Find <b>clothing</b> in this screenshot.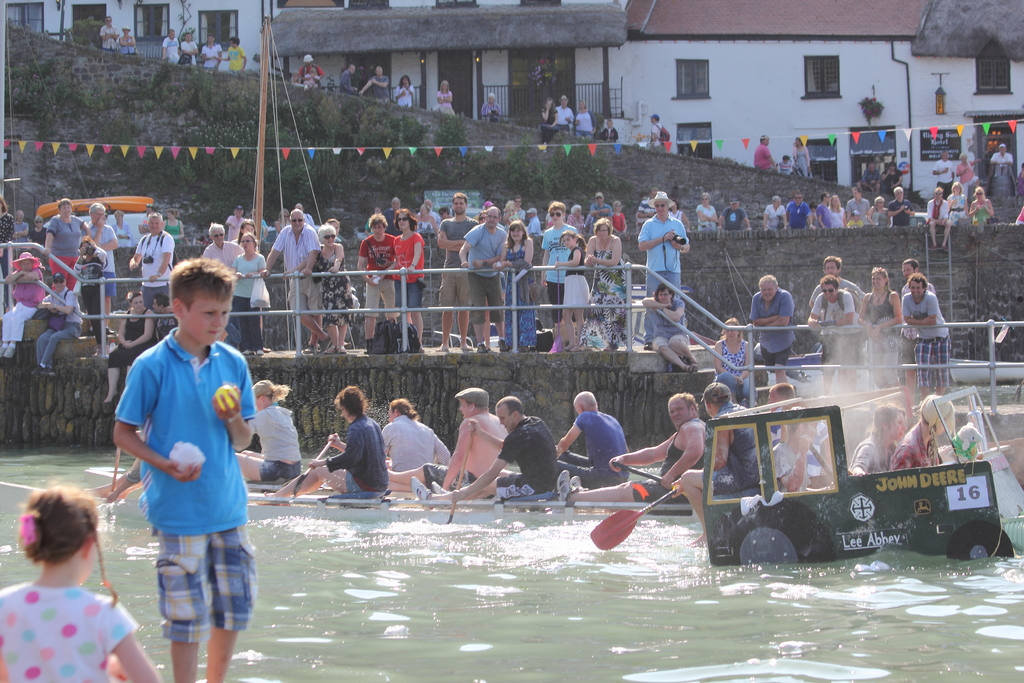
The bounding box for <b>clothing</b> is 113/307/246/646.
